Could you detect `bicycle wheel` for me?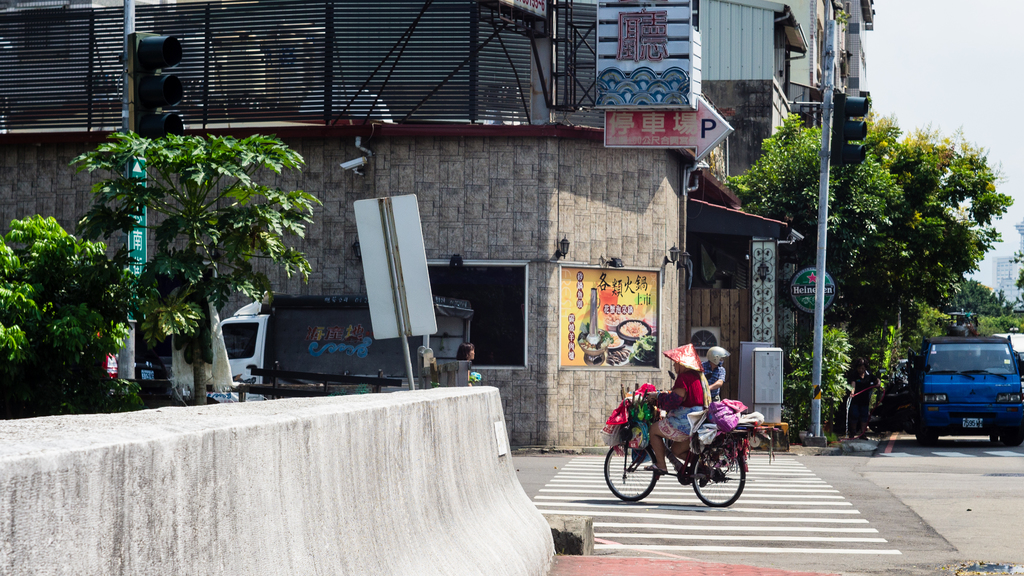
Detection result: 605:440:657:502.
